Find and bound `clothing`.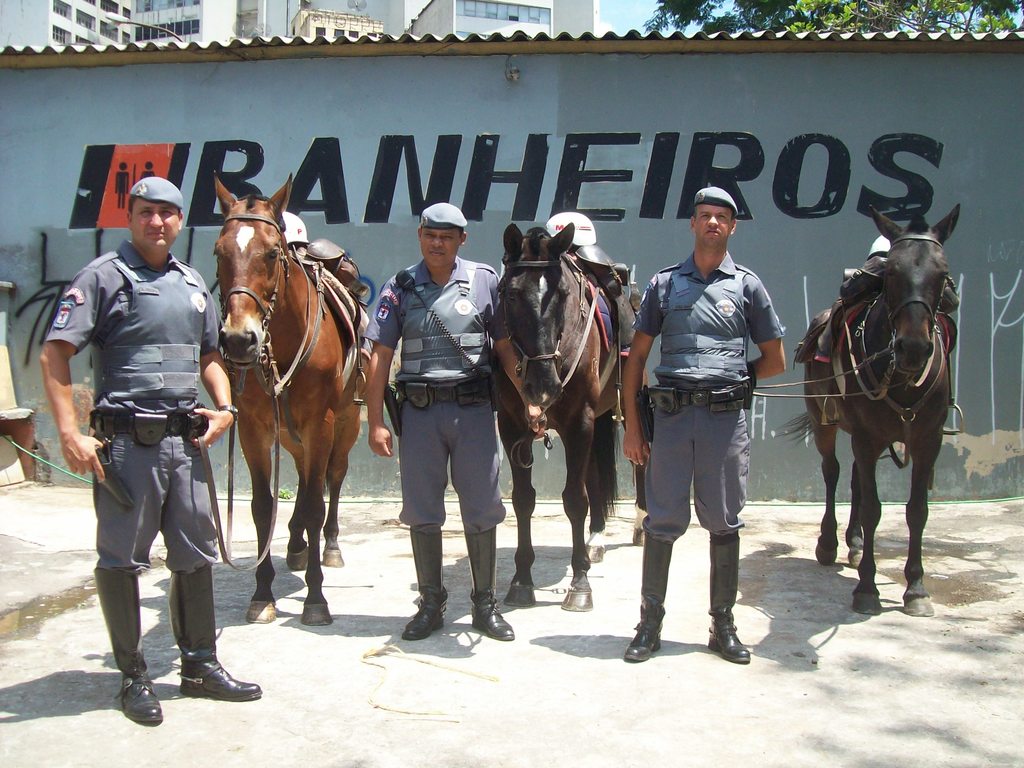
Bound: [47, 239, 232, 568].
